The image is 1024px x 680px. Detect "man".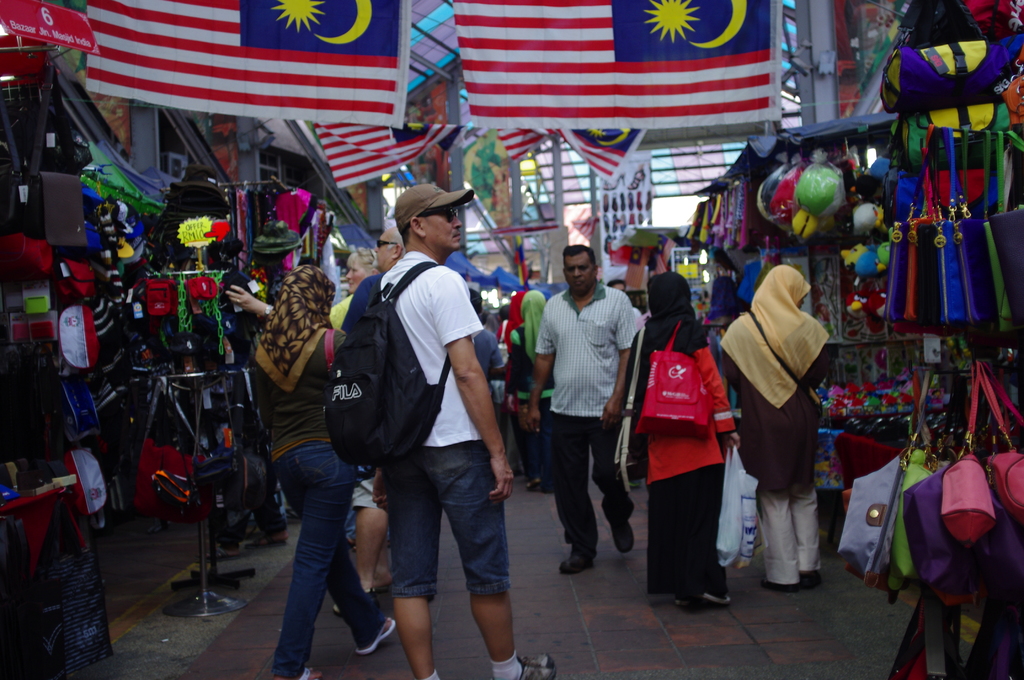
Detection: <box>520,241,636,579</box>.
